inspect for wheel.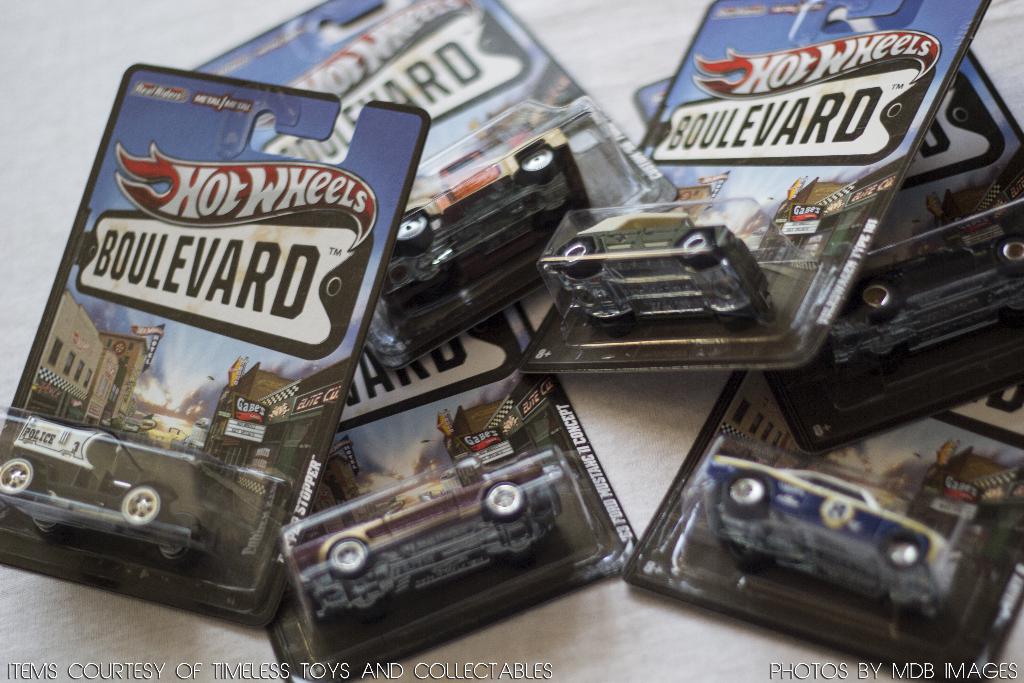
Inspection: Rect(0, 458, 35, 495).
